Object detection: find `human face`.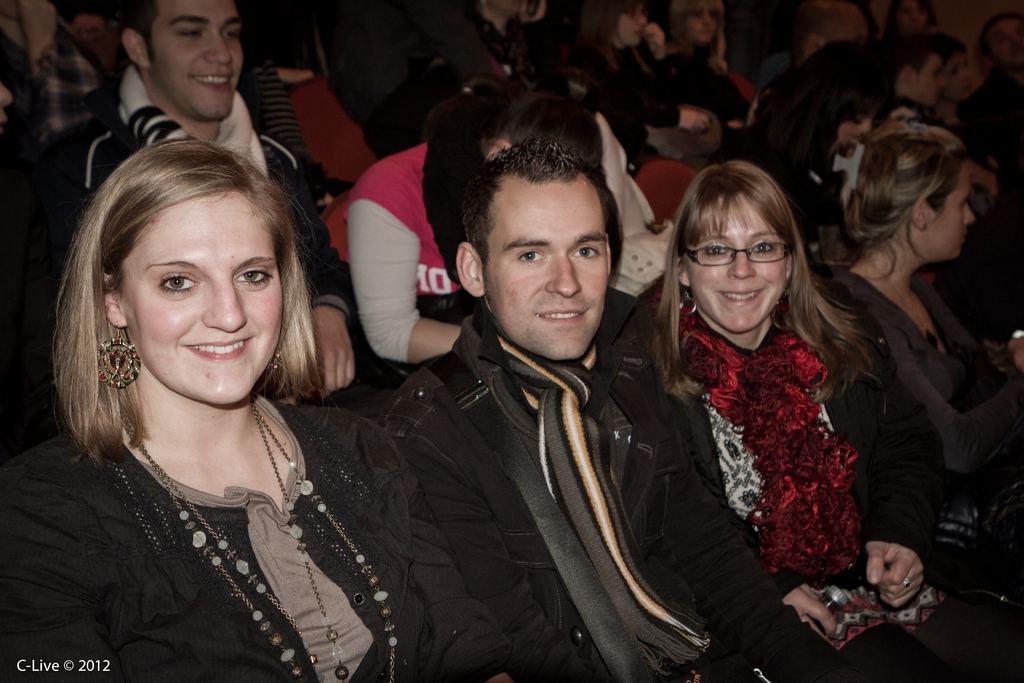
pyautogui.locateOnScreen(479, 172, 611, 362).
